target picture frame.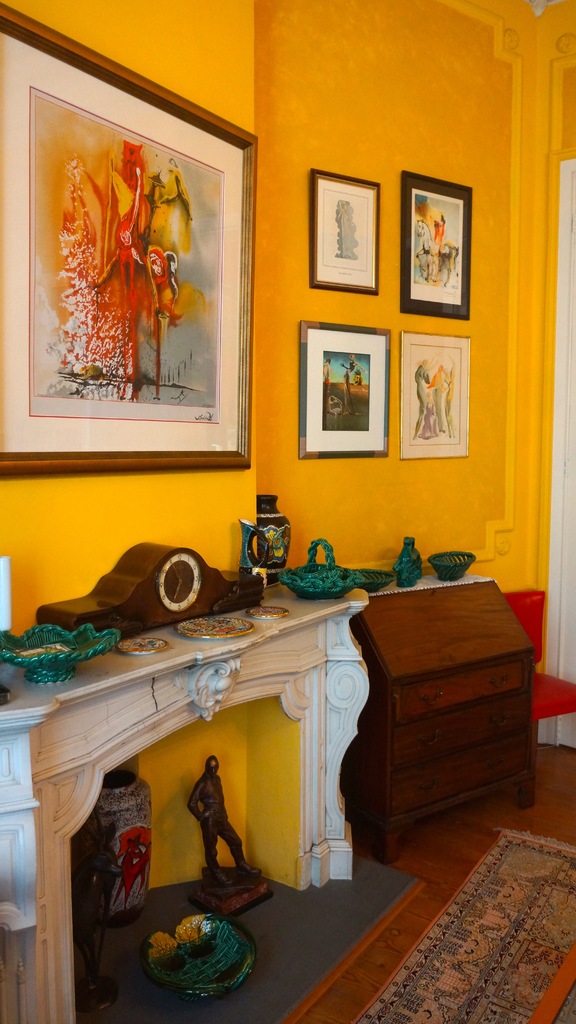
Target region: bbox=(296, 317, 394, 463).
